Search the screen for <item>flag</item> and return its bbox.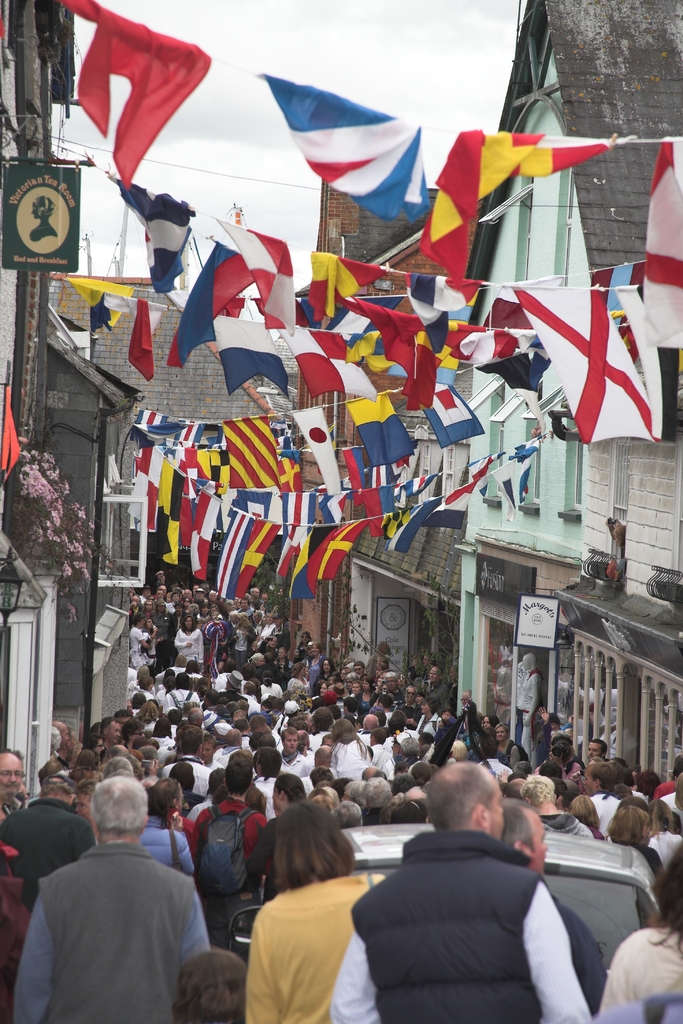
Found: (58,0,215,187).
